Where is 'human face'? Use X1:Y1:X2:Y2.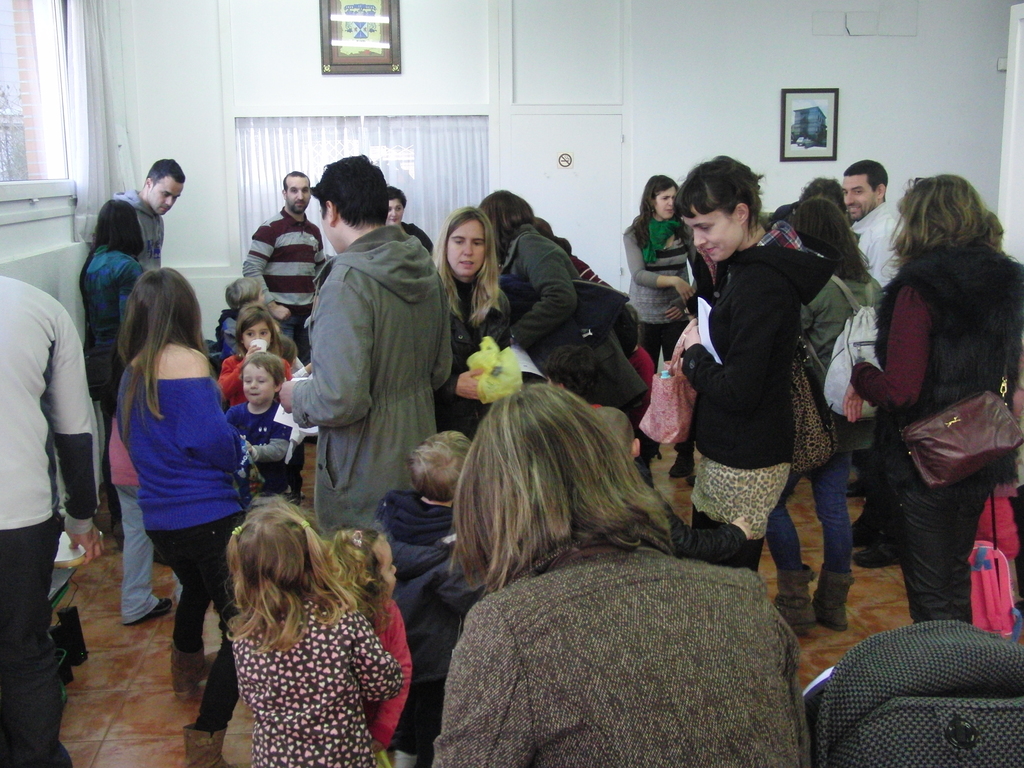
244:362:275:402.
